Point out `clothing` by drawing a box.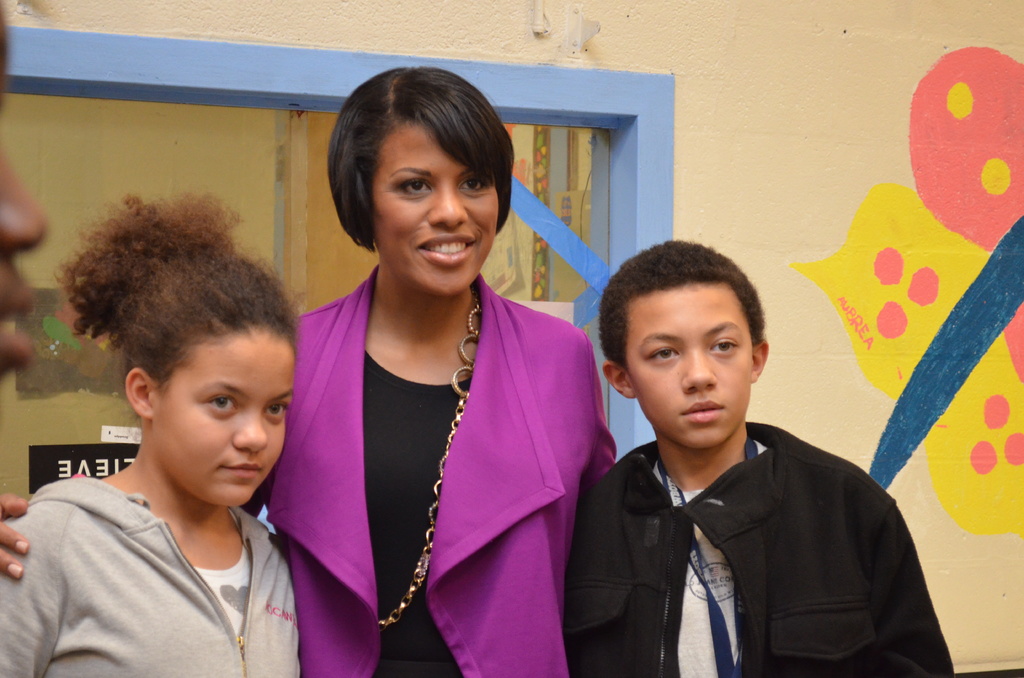
detection(0, 470, 328, 677).
